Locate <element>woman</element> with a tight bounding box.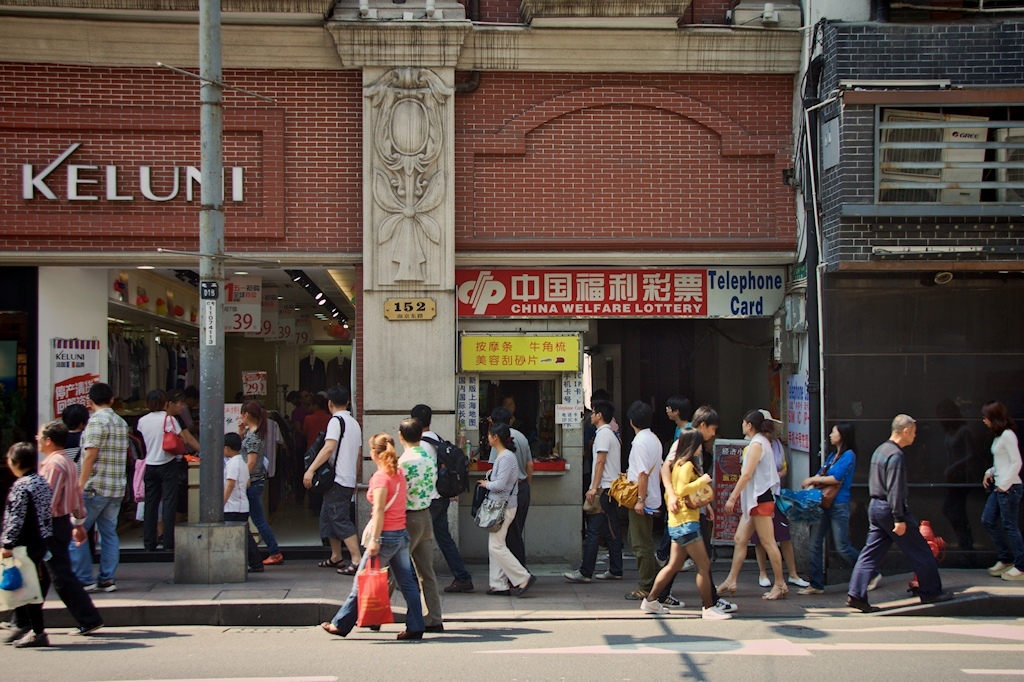
797, 422, 883, 596.
